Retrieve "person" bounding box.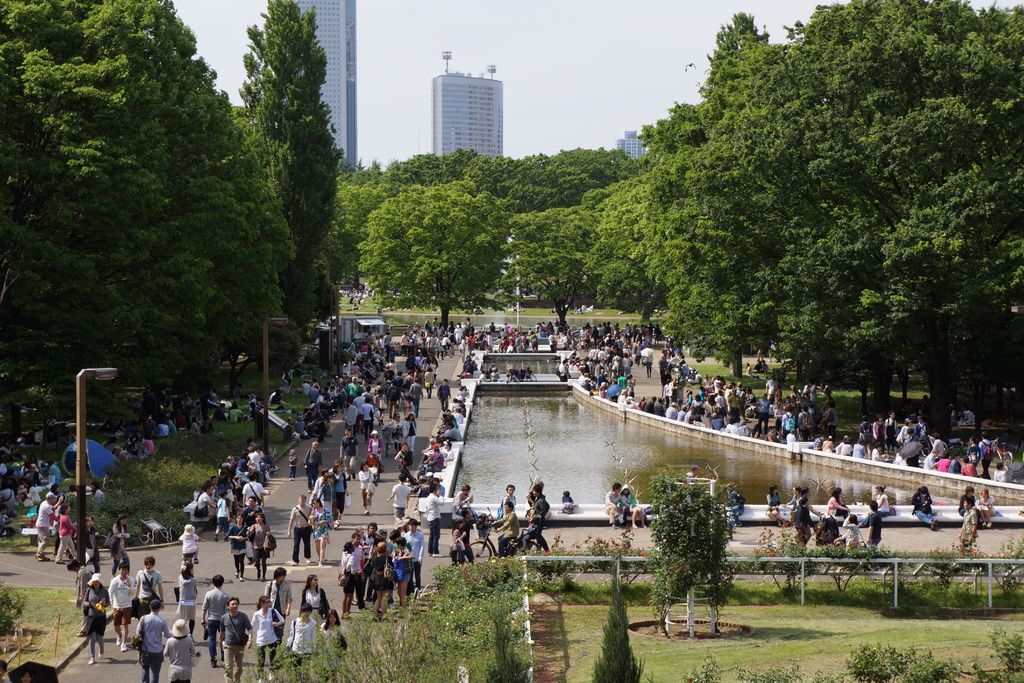
Bounding box: {"x1": 308, "y1": 497, "x2": 333, "y2": 567}.
